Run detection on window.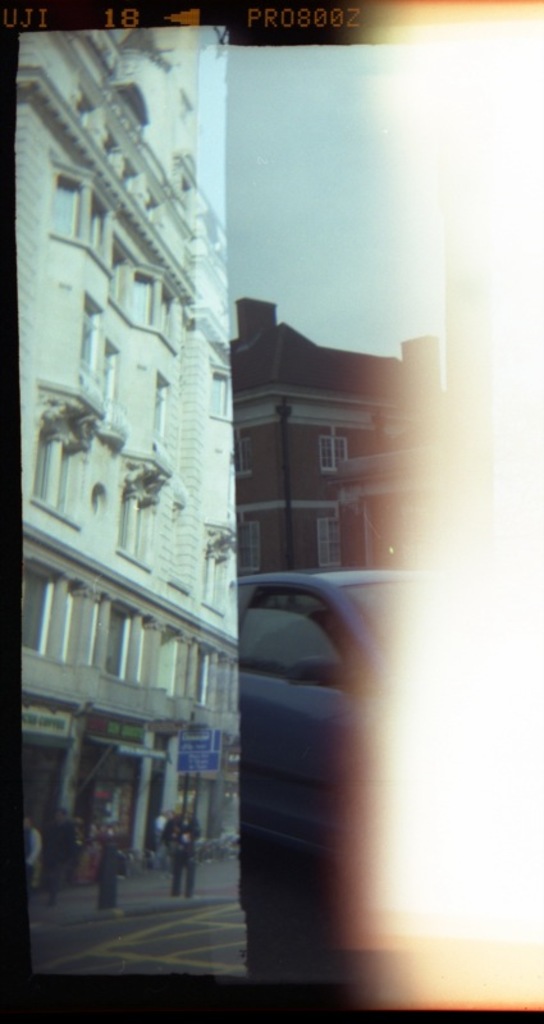
Result: 320/436/352/472.
